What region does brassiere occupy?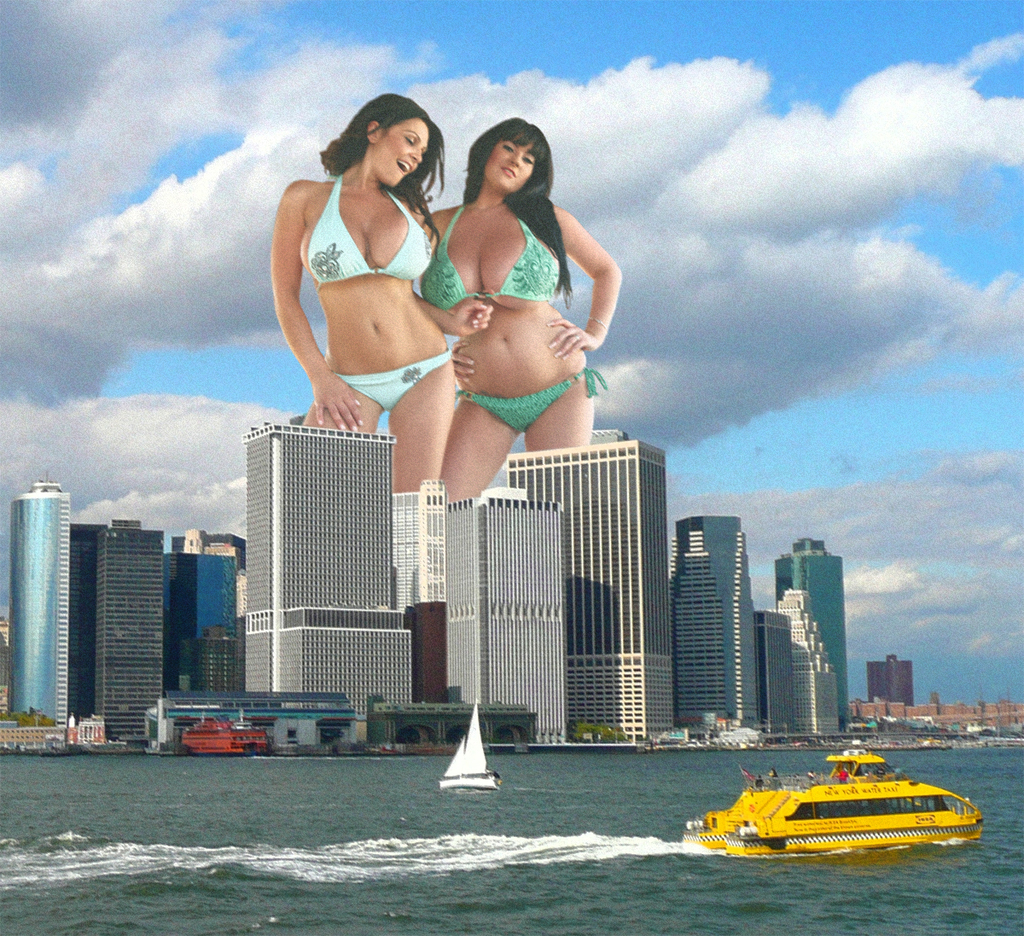
Rect(421, 203, 563, 305).
